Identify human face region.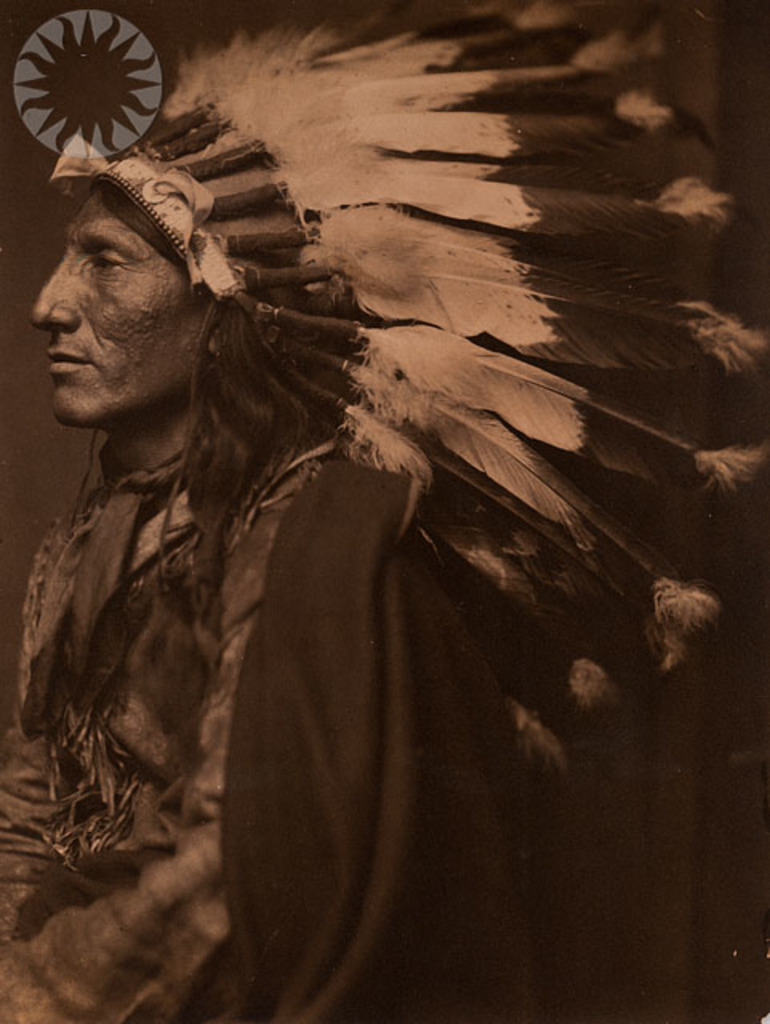
Region: l=30, t=198, r=210, b=413.
